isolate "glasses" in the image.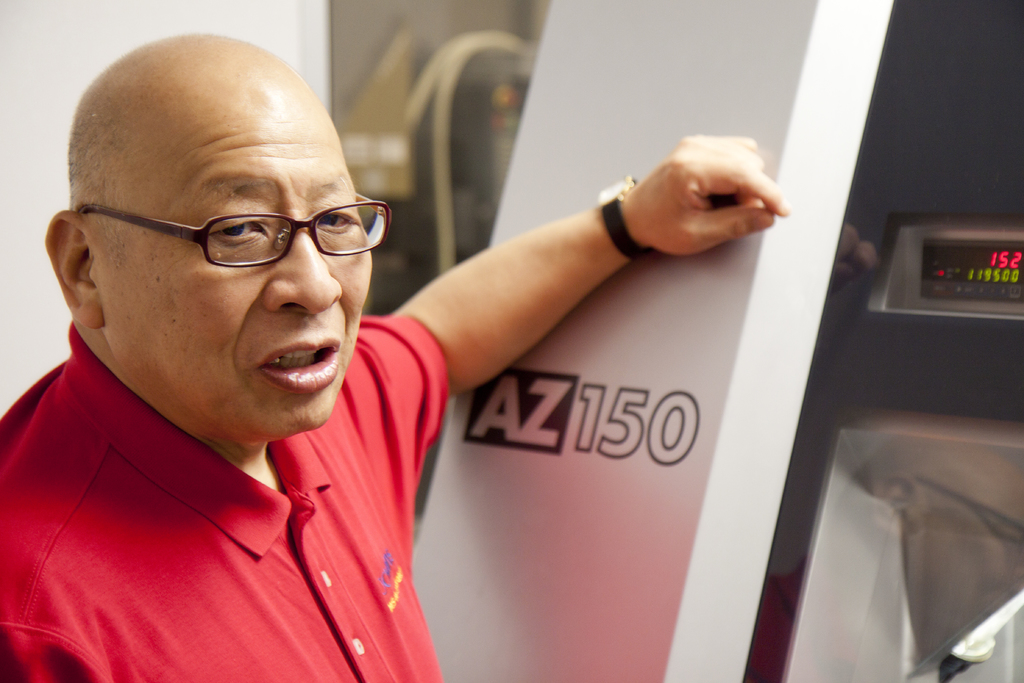
Isolated region: box(79, 191, 394, 268).
